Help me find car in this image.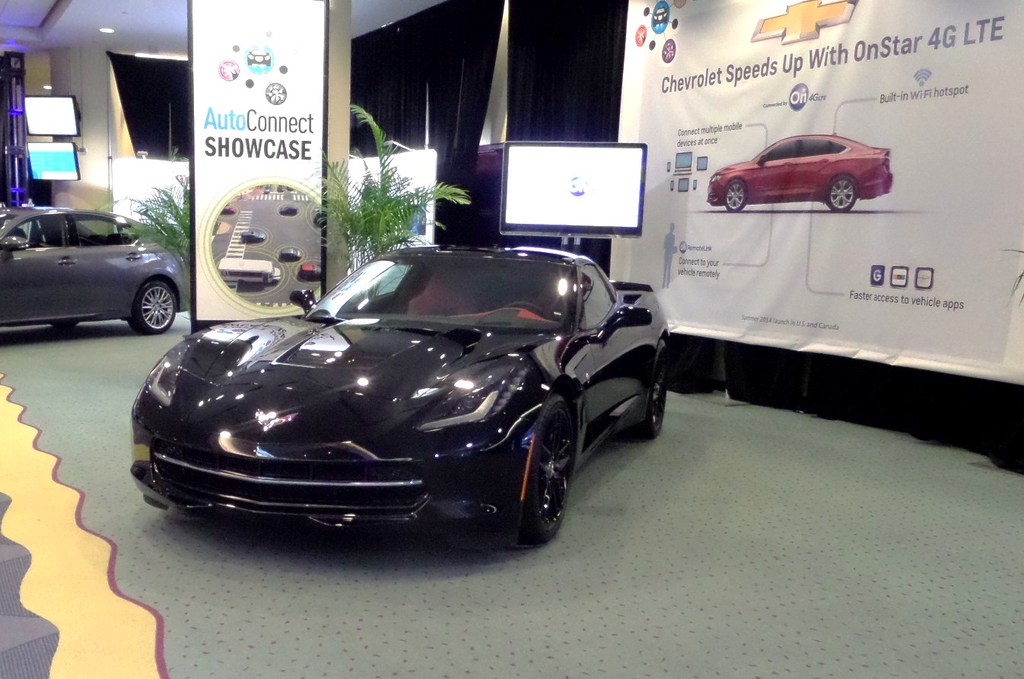
Found it: x1=281 y1=205 x2=303 y2=219.
